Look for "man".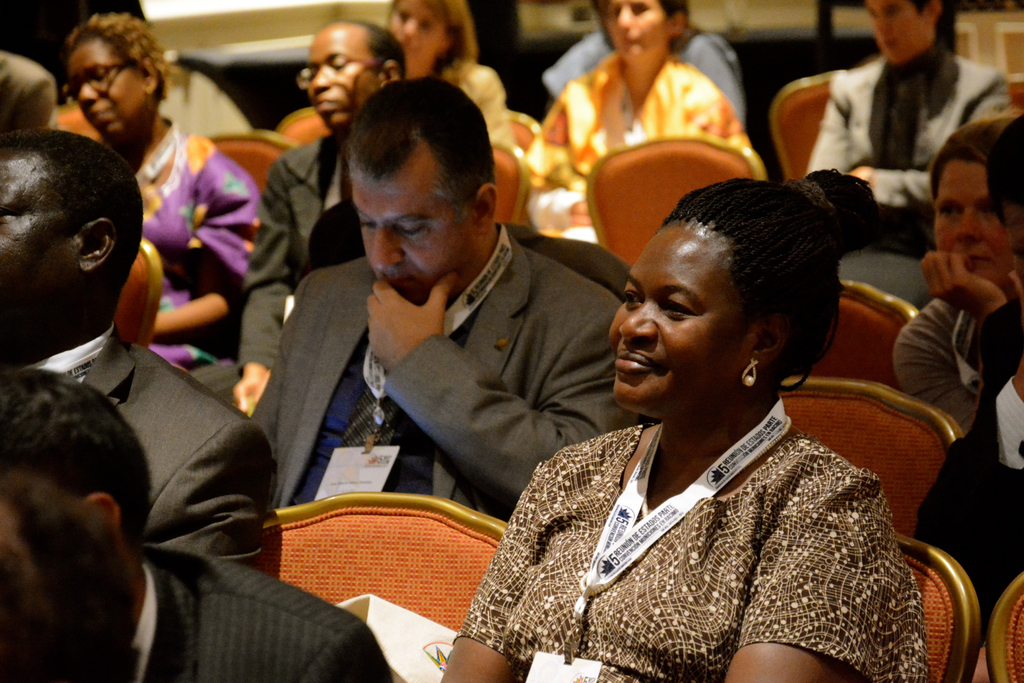
Found: left=245, top=77, right=643, bottom=513.
